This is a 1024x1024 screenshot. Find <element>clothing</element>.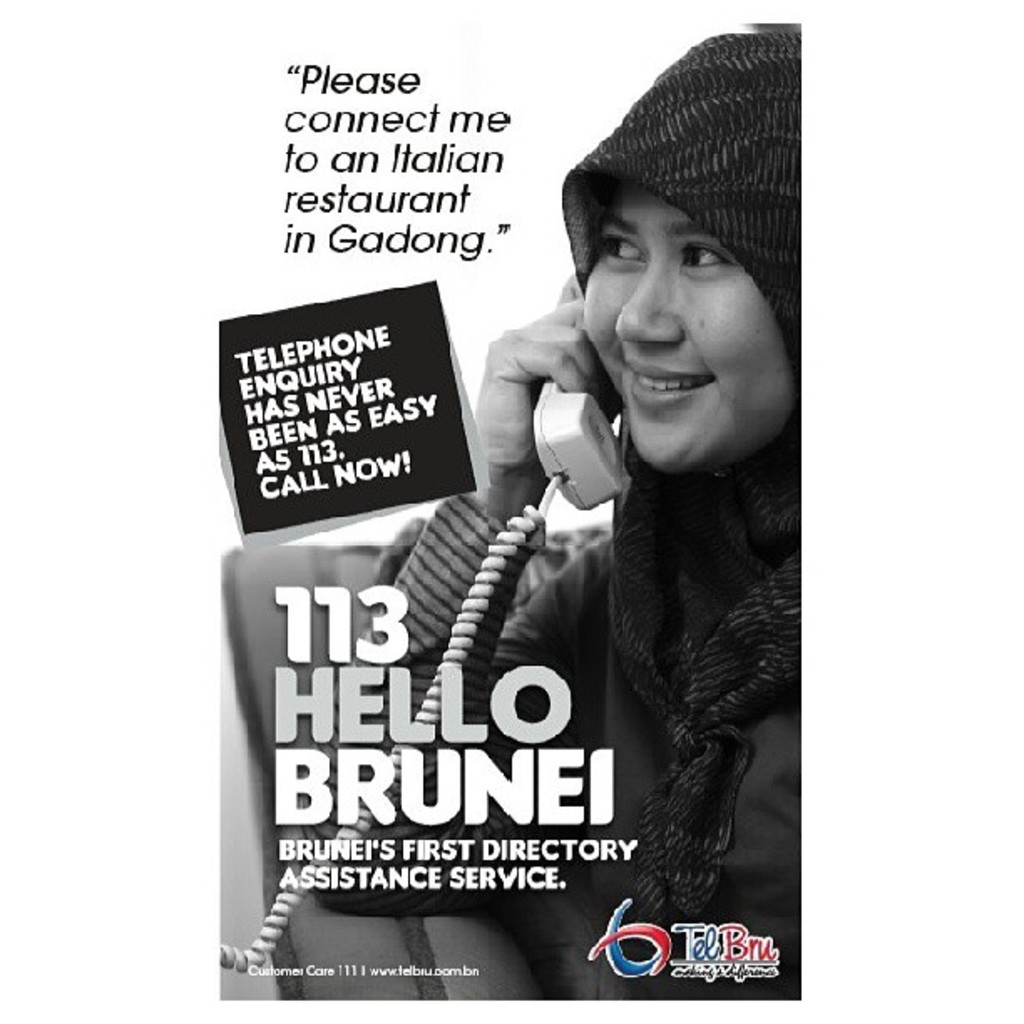
Bounding box: region(355, 300, 805, 964).
